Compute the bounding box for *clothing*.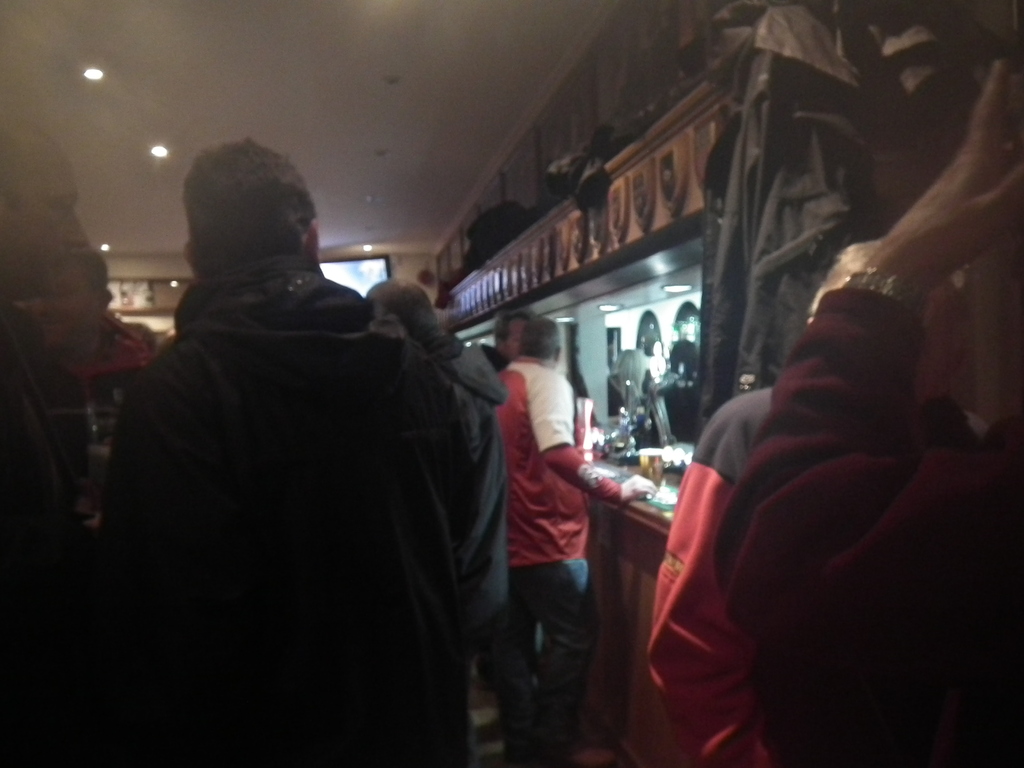
0, 296, 96, 767.
